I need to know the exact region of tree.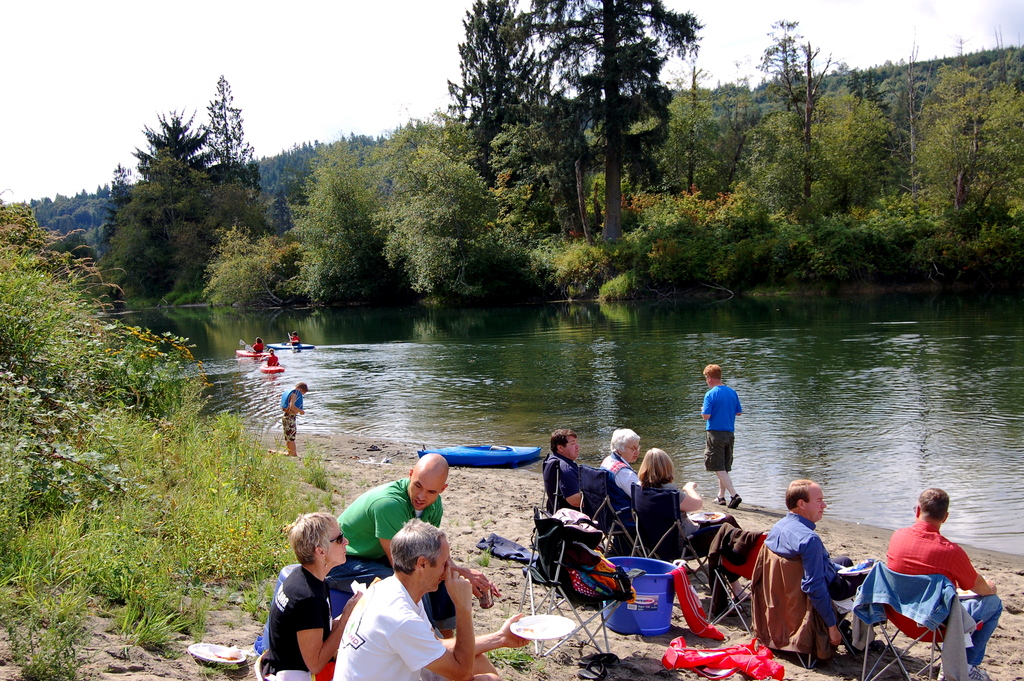
Region: [left=442, top=0, right=708, bottom=256].
